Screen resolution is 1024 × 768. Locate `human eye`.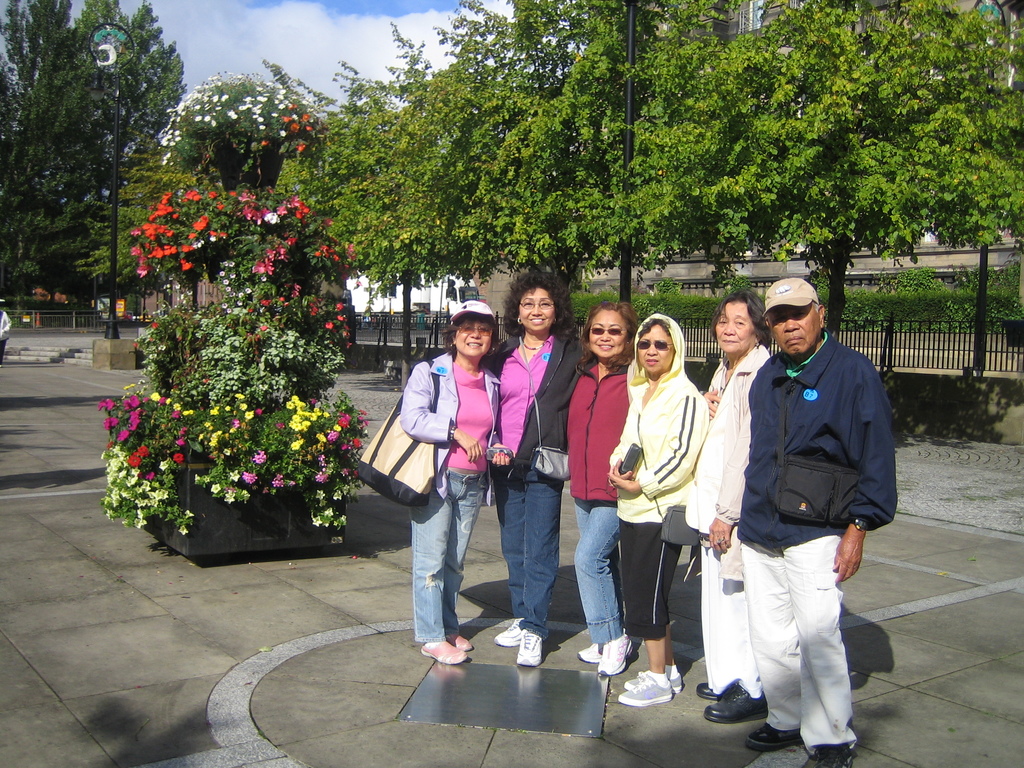
crop(792, 307, 809, 321).
